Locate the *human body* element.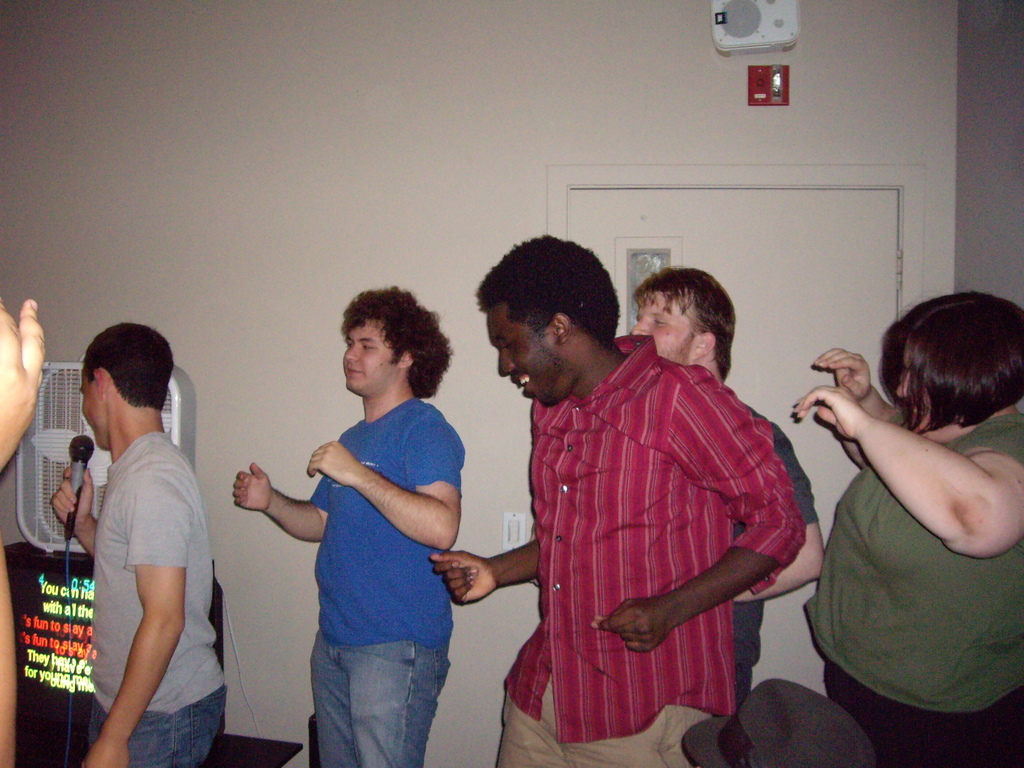
Element bbox: detection(75, 317, 232, 767).
